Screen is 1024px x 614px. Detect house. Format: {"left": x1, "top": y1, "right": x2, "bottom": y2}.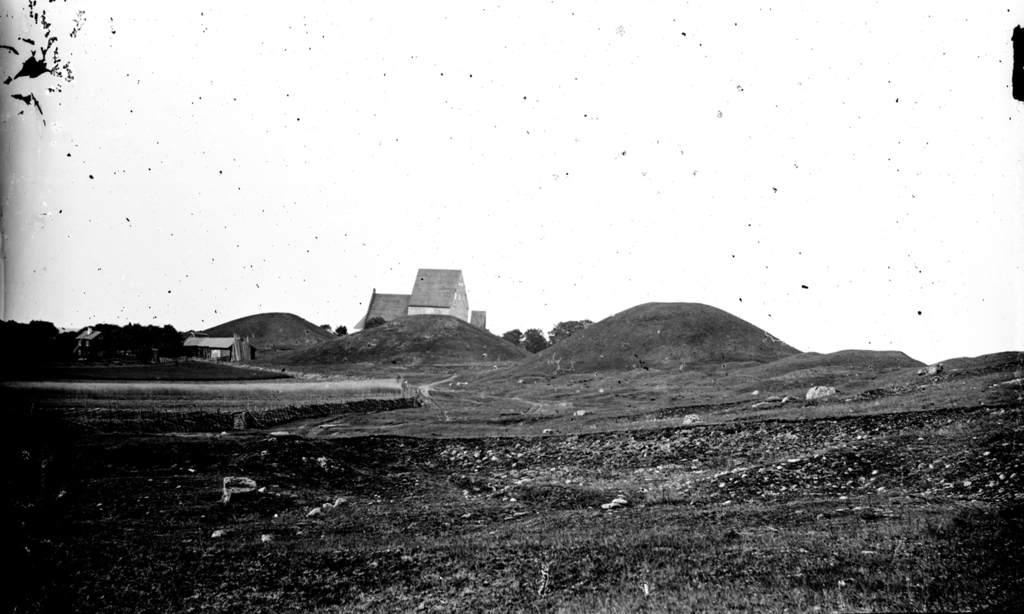
{"left": 77, "top": 324, "right": 104, "bottom": 360}.
